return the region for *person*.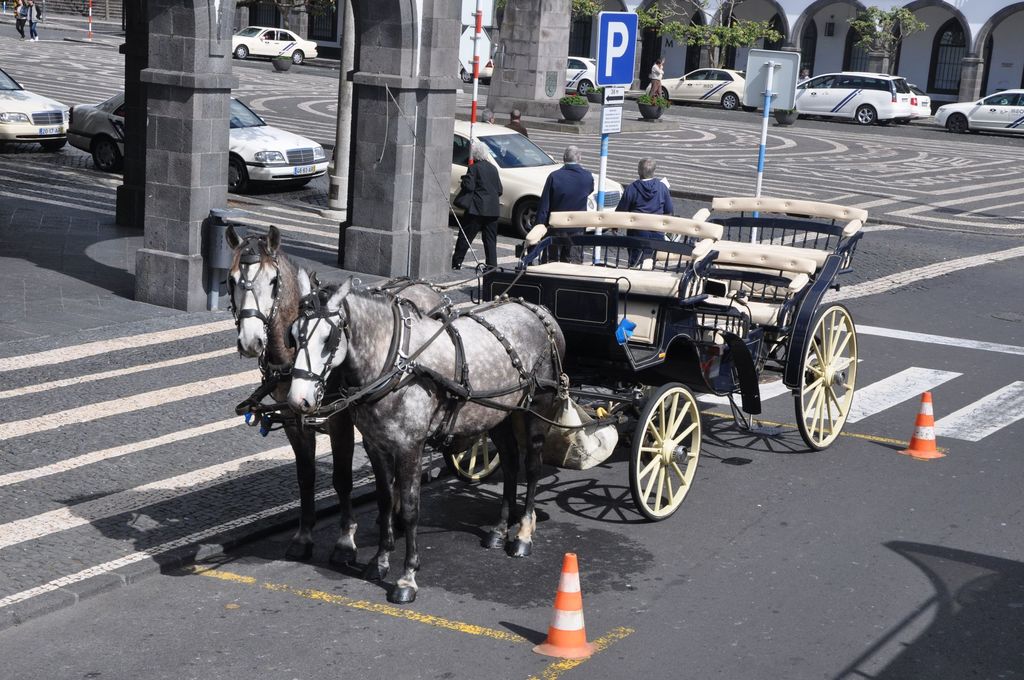
530, 143, 593, 265.
